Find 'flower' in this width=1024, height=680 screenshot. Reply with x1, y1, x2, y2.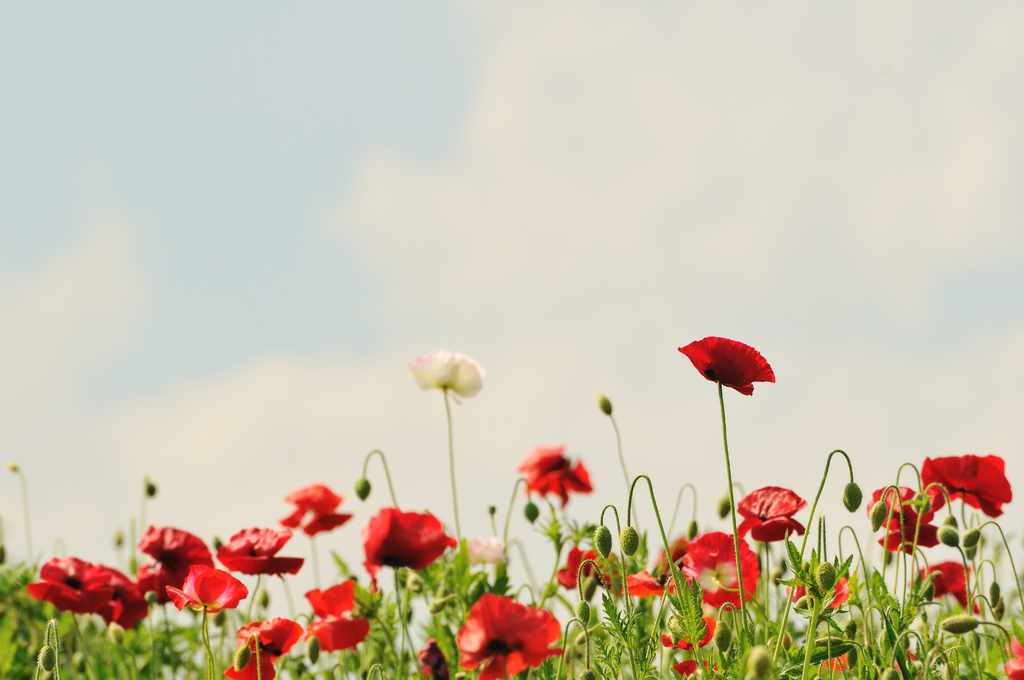
449, 590, 564, 674.
